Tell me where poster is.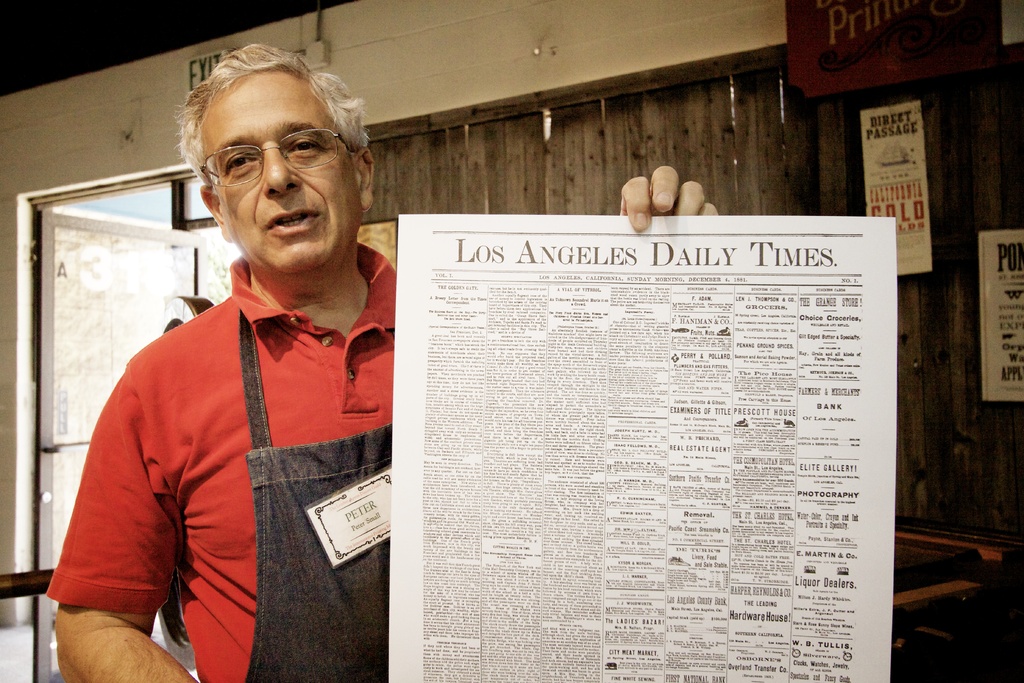
poster is at <box>859,99,931,276</box>.
